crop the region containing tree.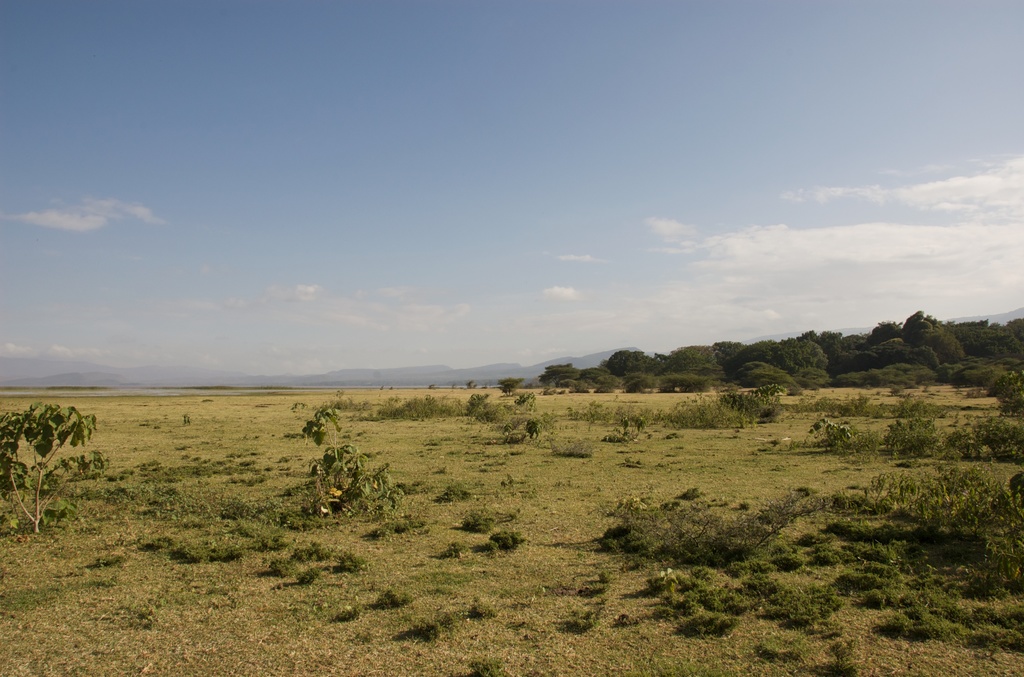
Crop region: <region>960, 320, 1012, 351</region>.
